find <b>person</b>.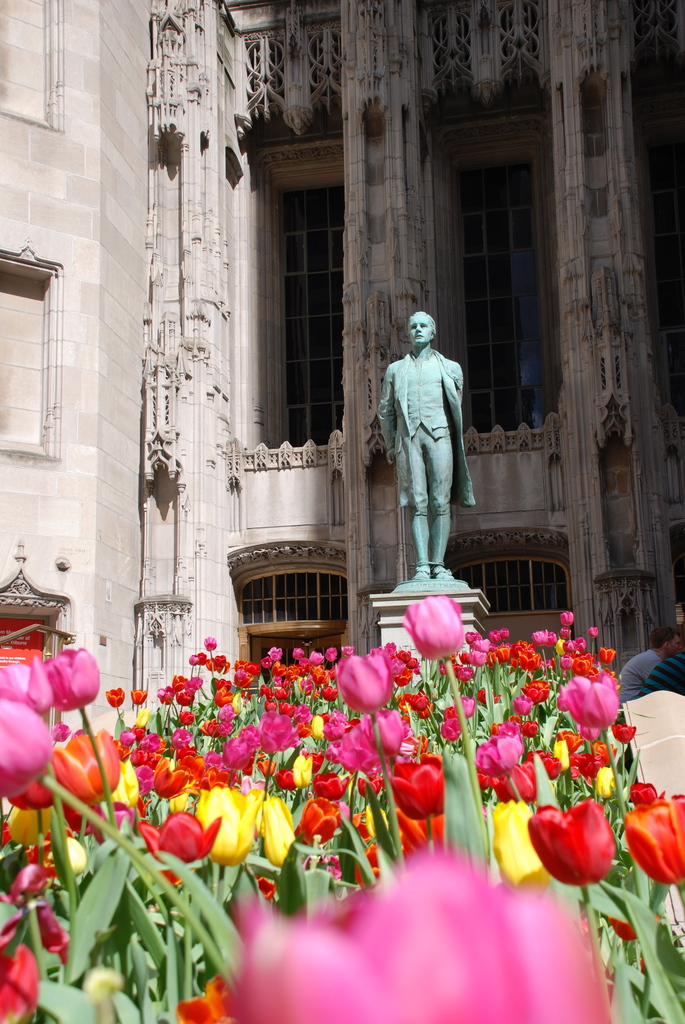
crop(634, 643, 684, 699).
